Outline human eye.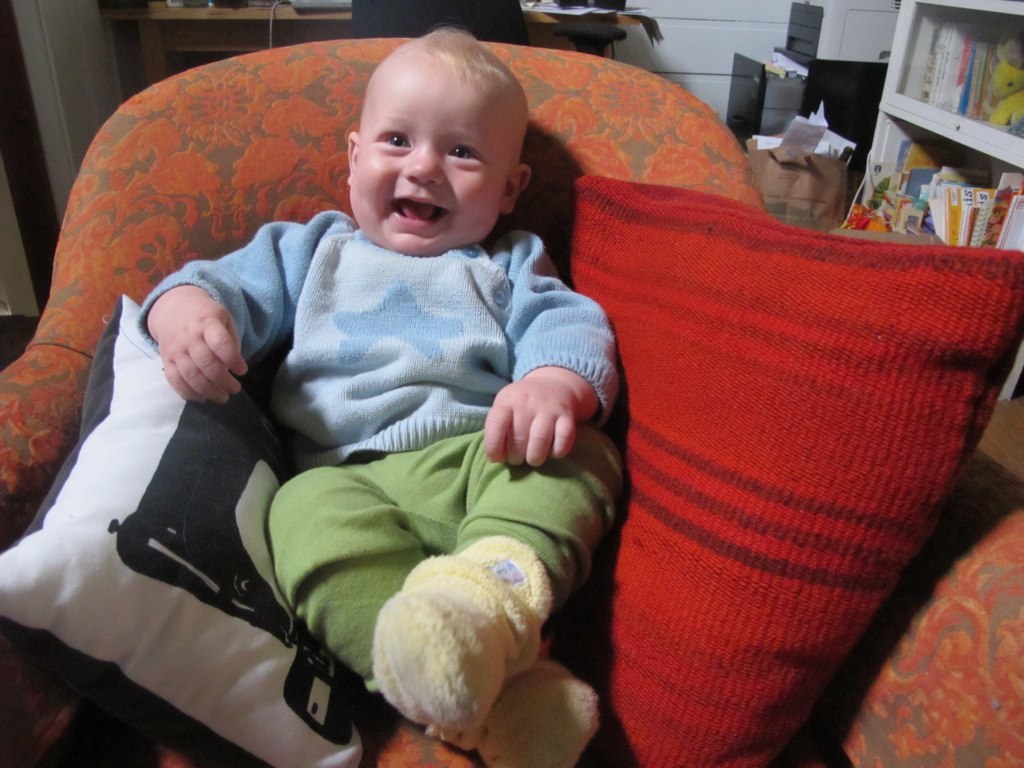
Outline: {"x1": 444, "y1": 140, "x2": 483, "y2": 164}.
